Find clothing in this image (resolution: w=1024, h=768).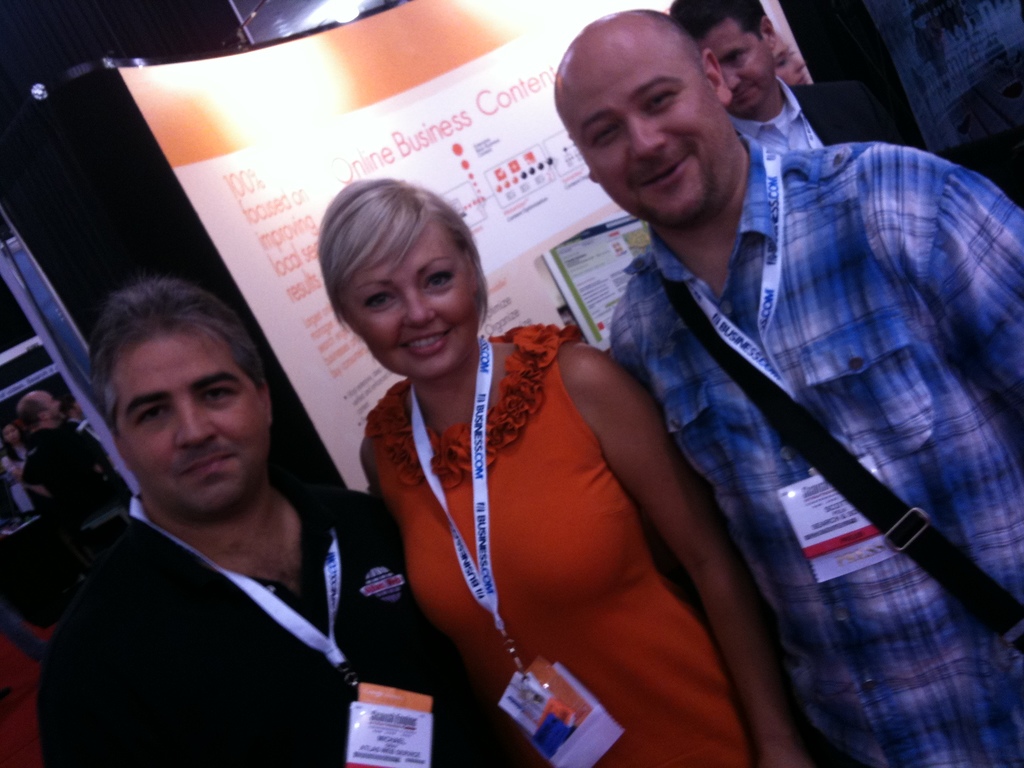
locate(0, 445, 29, 516).
